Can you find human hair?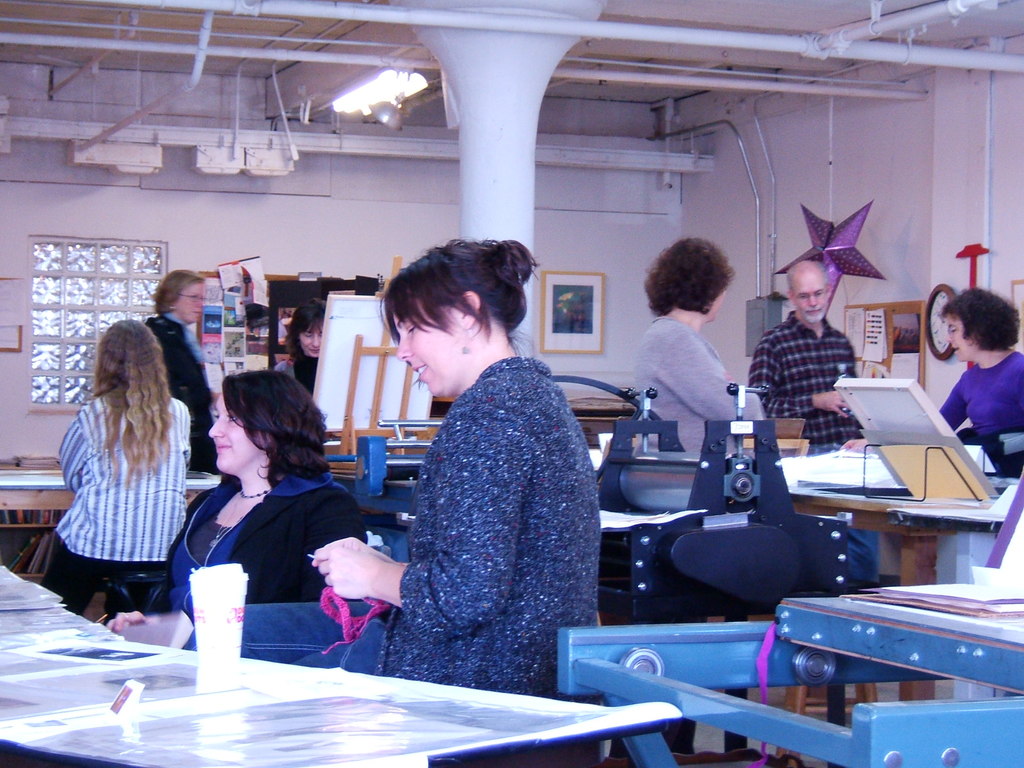
Yes, bounding box: [left=376, top=236, right=543, bottom=396].
